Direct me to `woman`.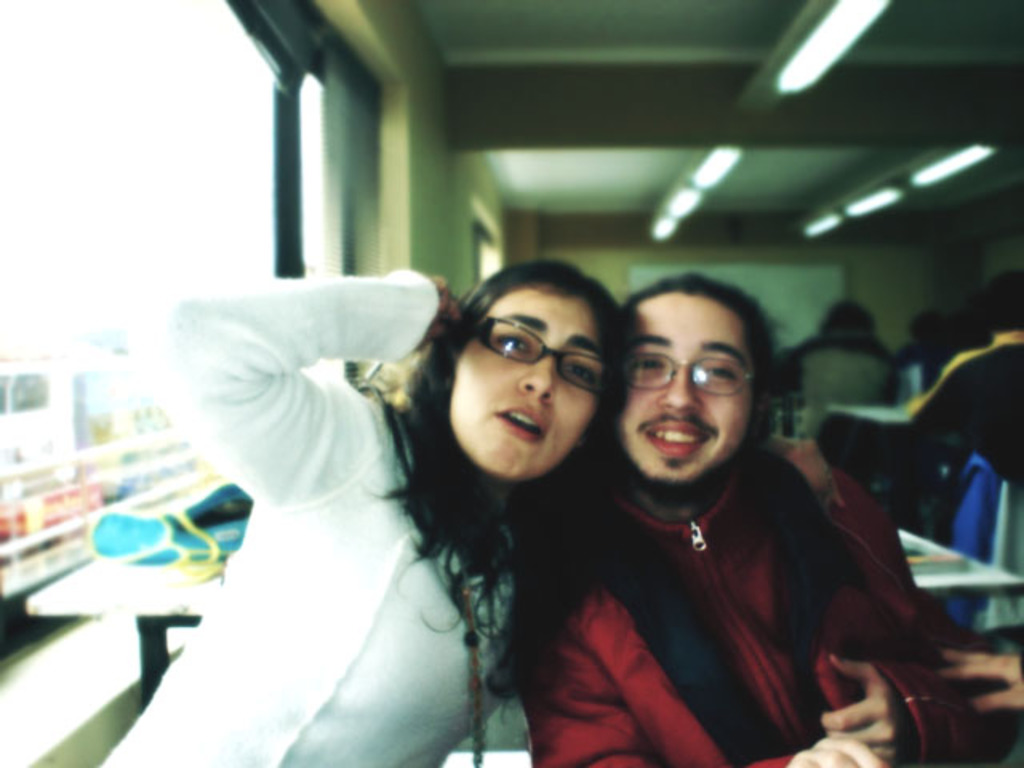
Direction: BBox(58, 246, 618, 766).
